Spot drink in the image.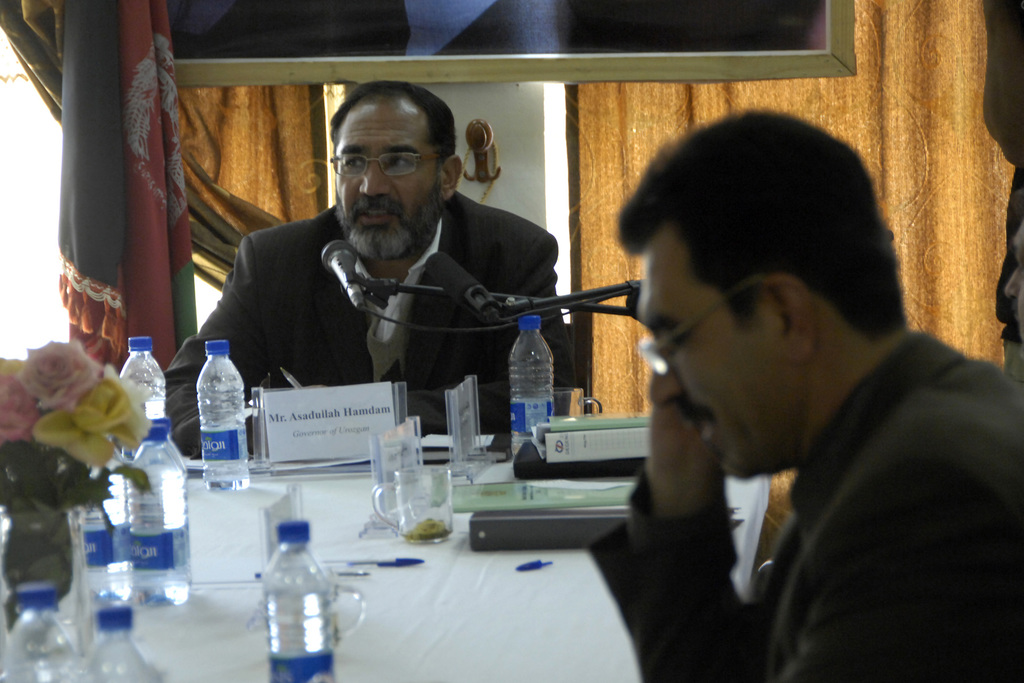
drink found at left=202, top=475, right=253, bottom=495.
